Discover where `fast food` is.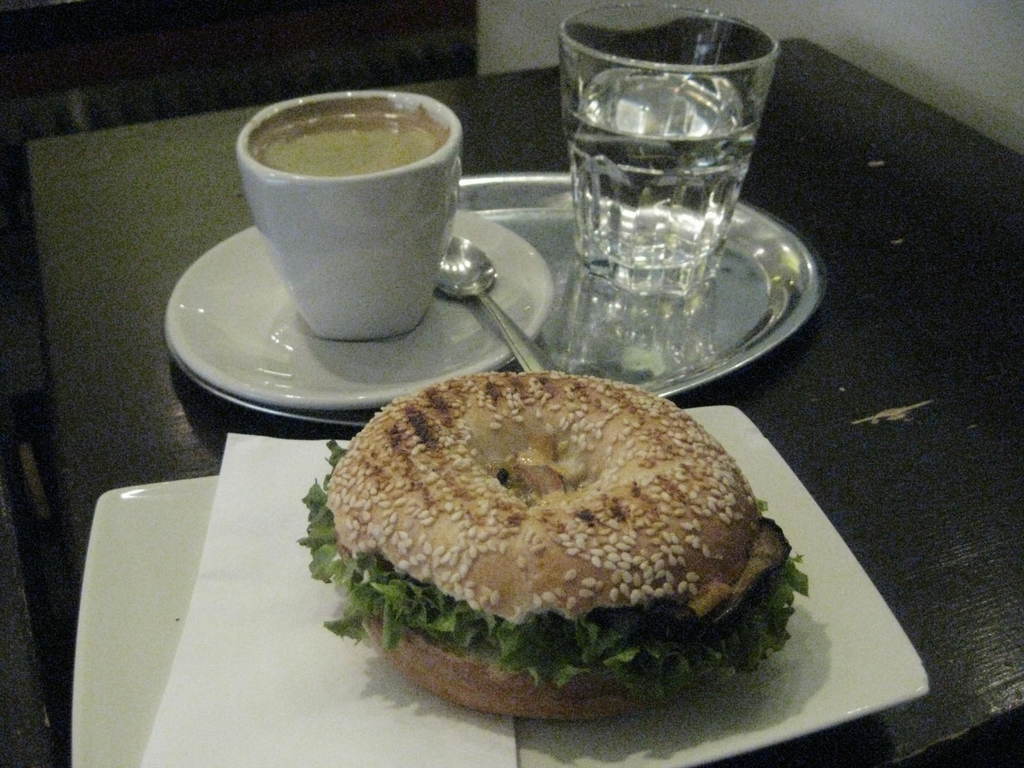
Discovered at [325, 377, 800, 716].
